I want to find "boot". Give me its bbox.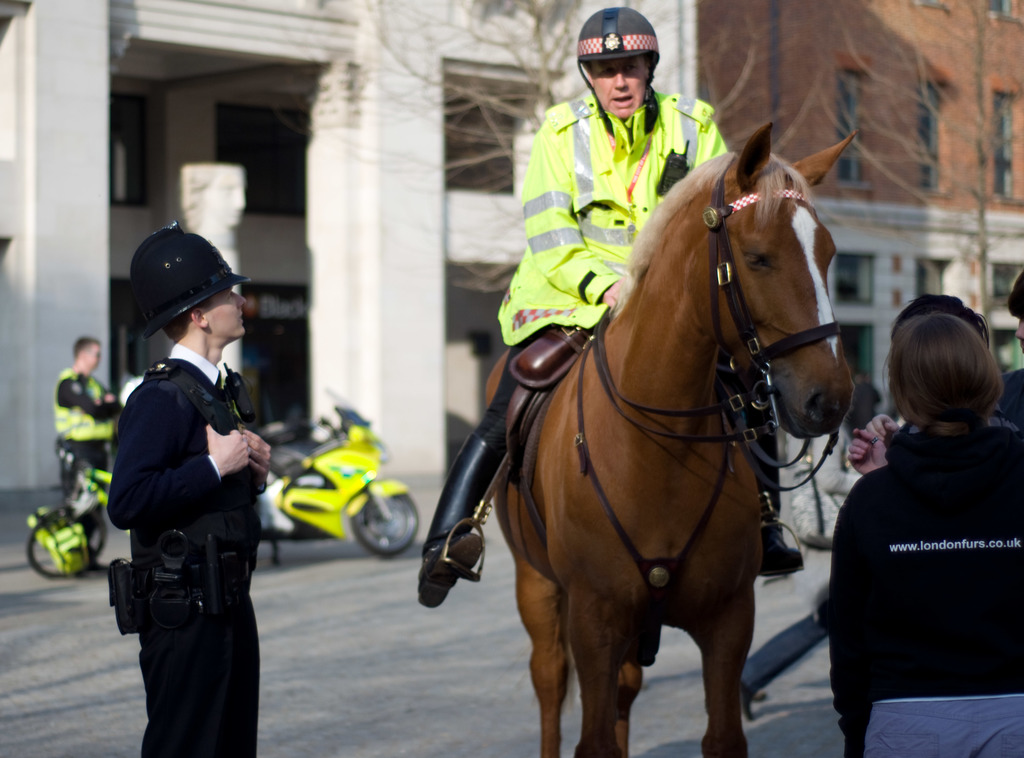
750, 486, 805, 578.
